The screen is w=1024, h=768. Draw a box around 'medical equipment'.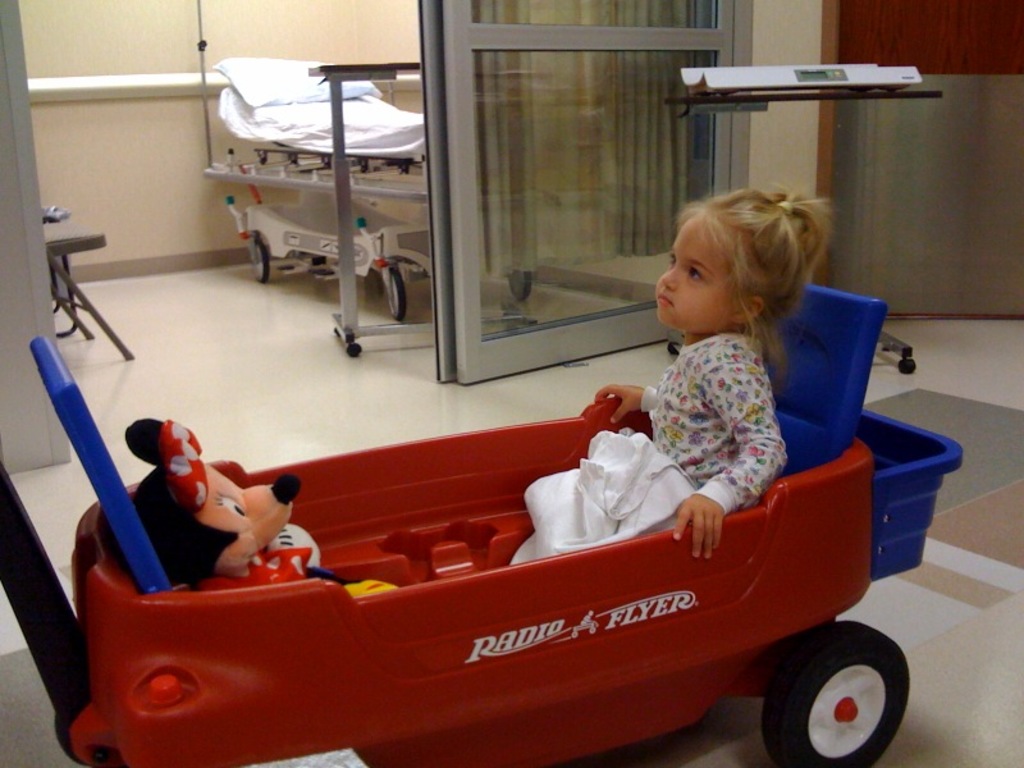
{"left": 204, "top": 52, "right": 431, "bottom": 315}.
